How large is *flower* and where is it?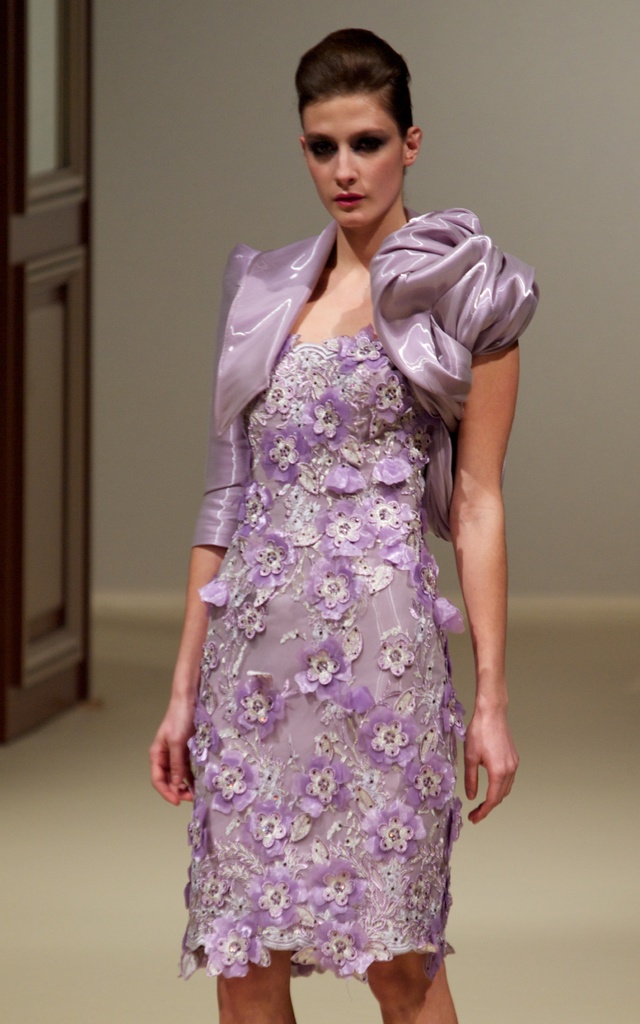
Bounding box: bbox=(252, 810, 297, 848).
